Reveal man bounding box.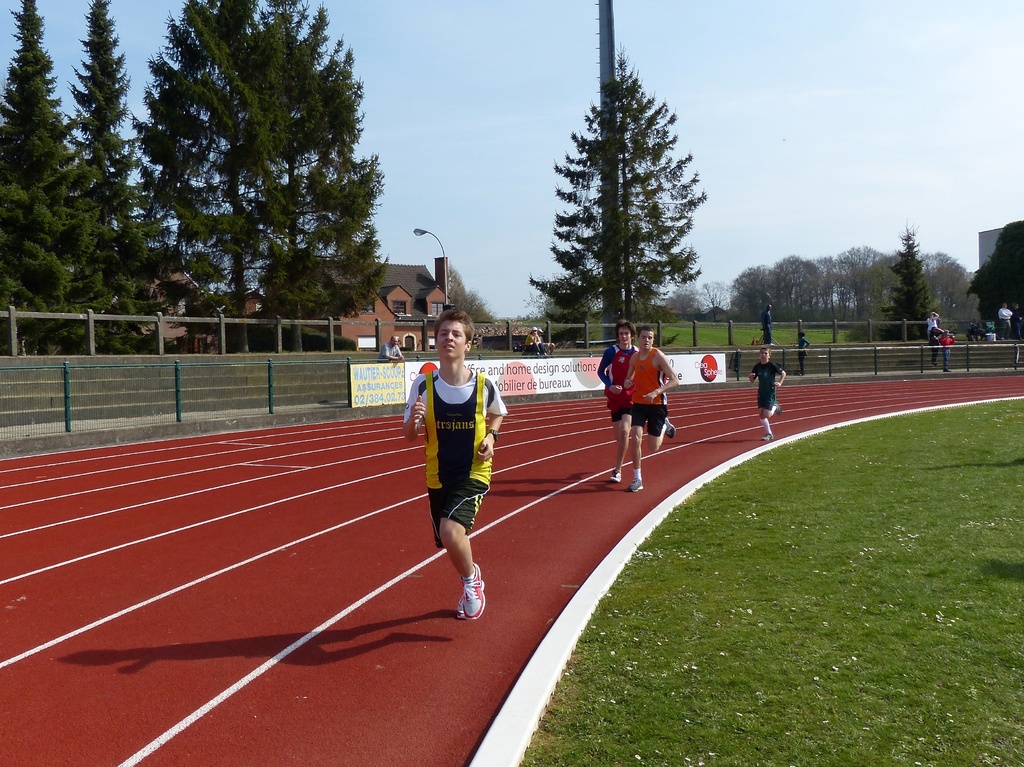
Revealed: bbox=[1013, 304, 1023, 337].
